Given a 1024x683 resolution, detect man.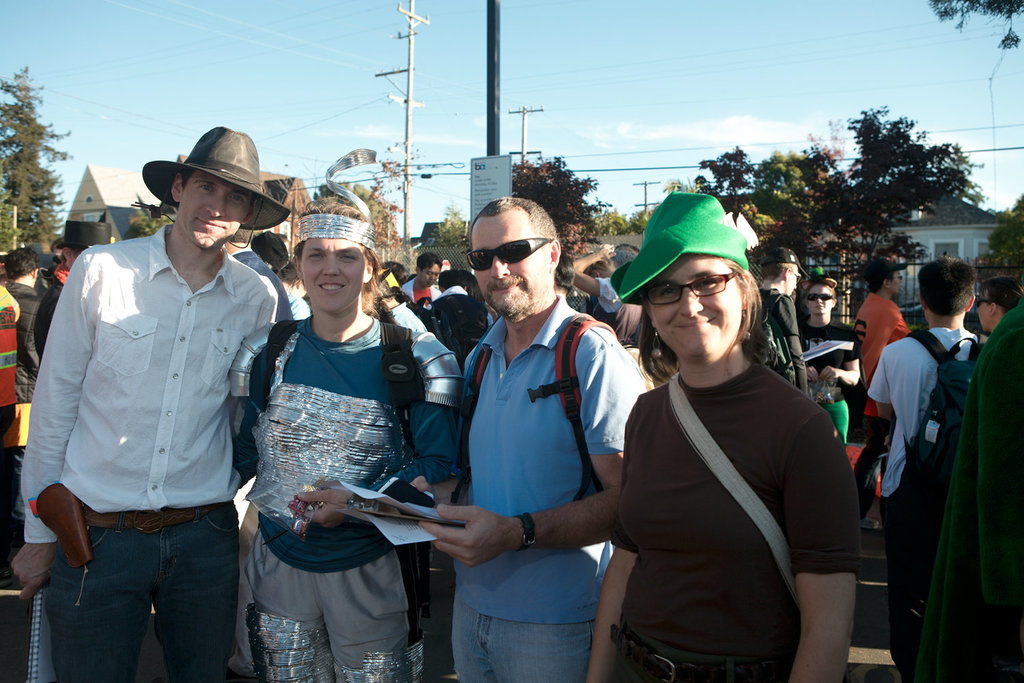
380 196 652 682.
